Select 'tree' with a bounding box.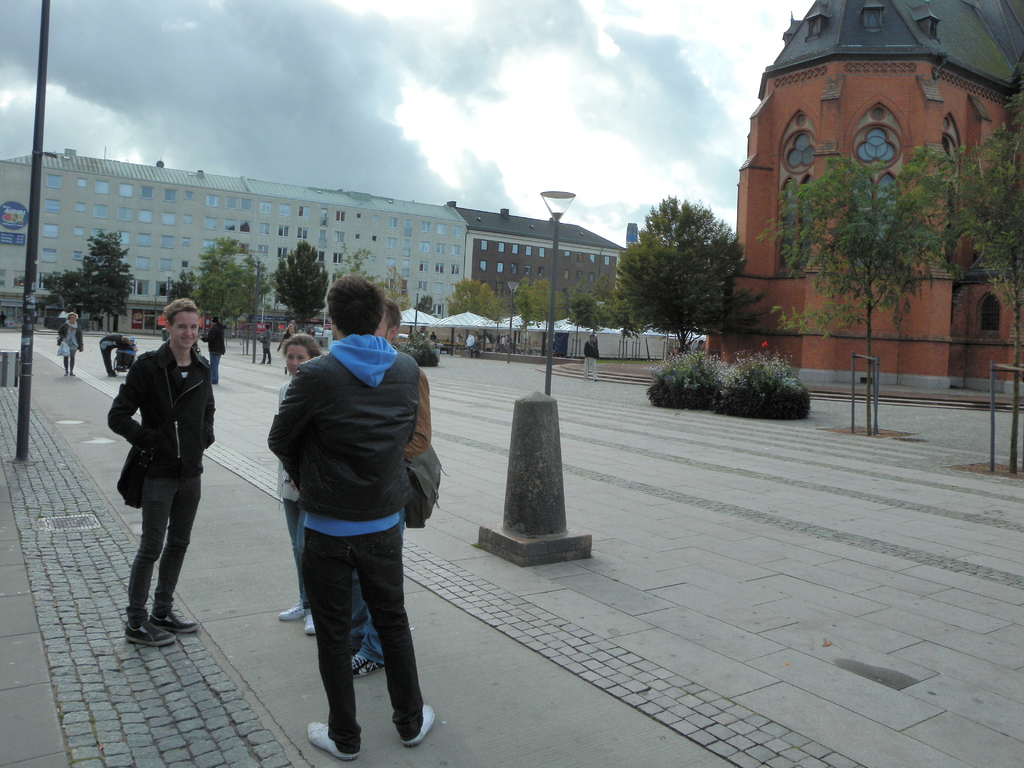
447, 277, 508, 327.
